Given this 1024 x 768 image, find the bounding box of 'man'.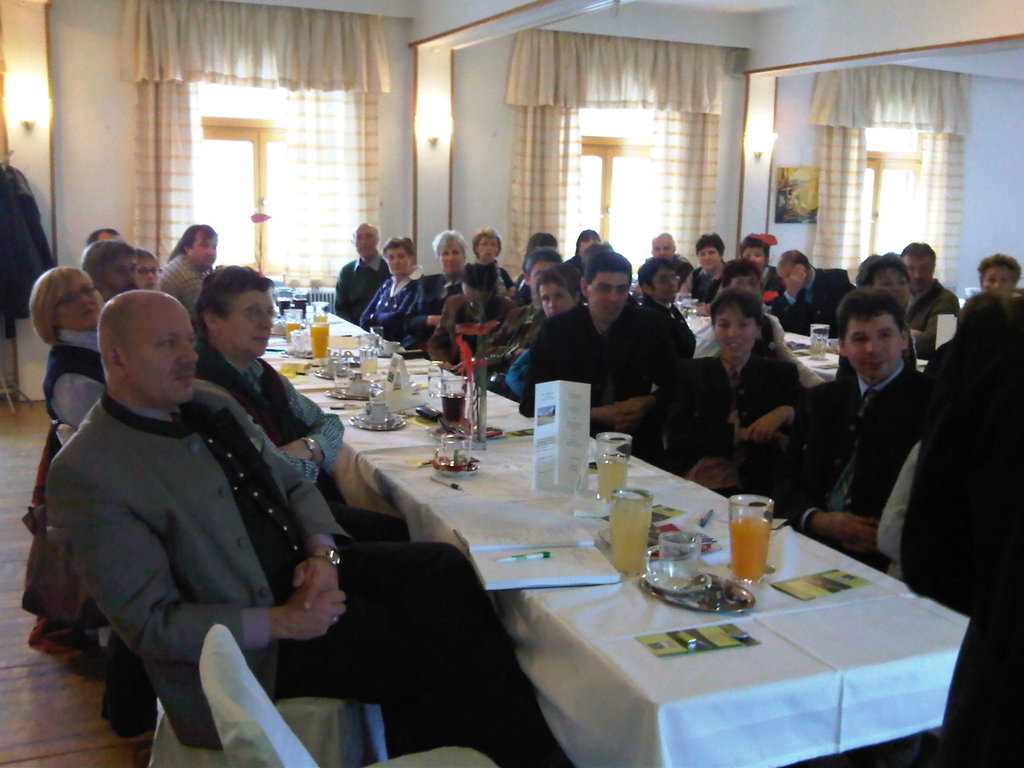
<box>636,227,689,289</box>.
